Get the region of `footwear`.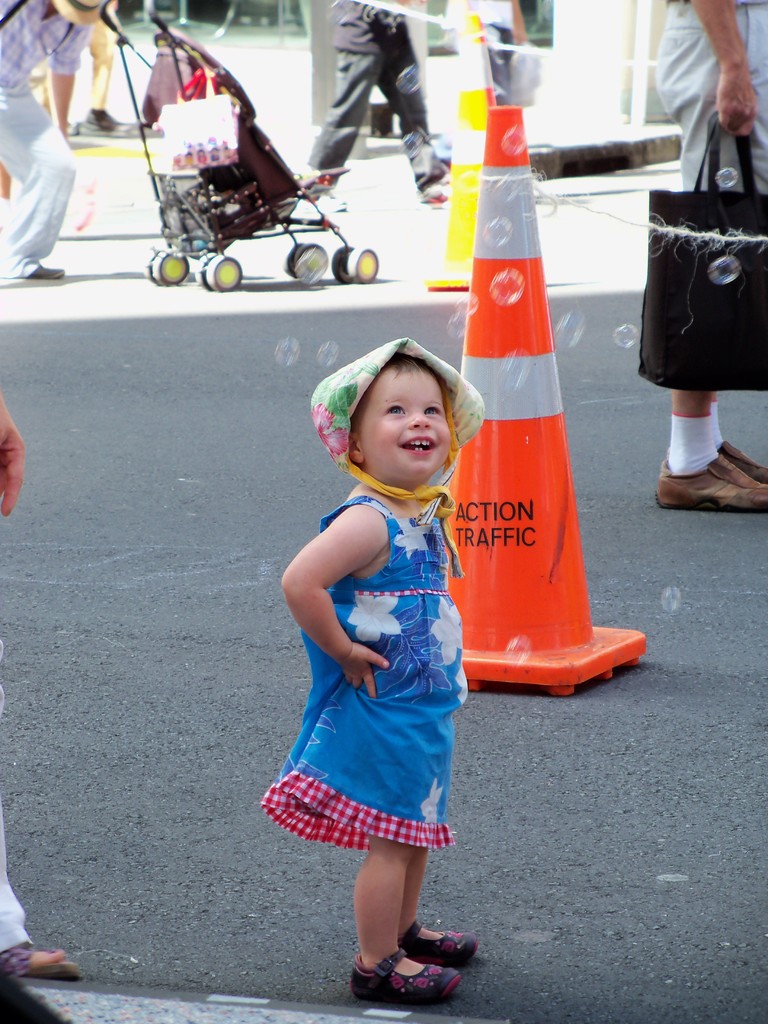
locate(0, 946, 89, 982).
